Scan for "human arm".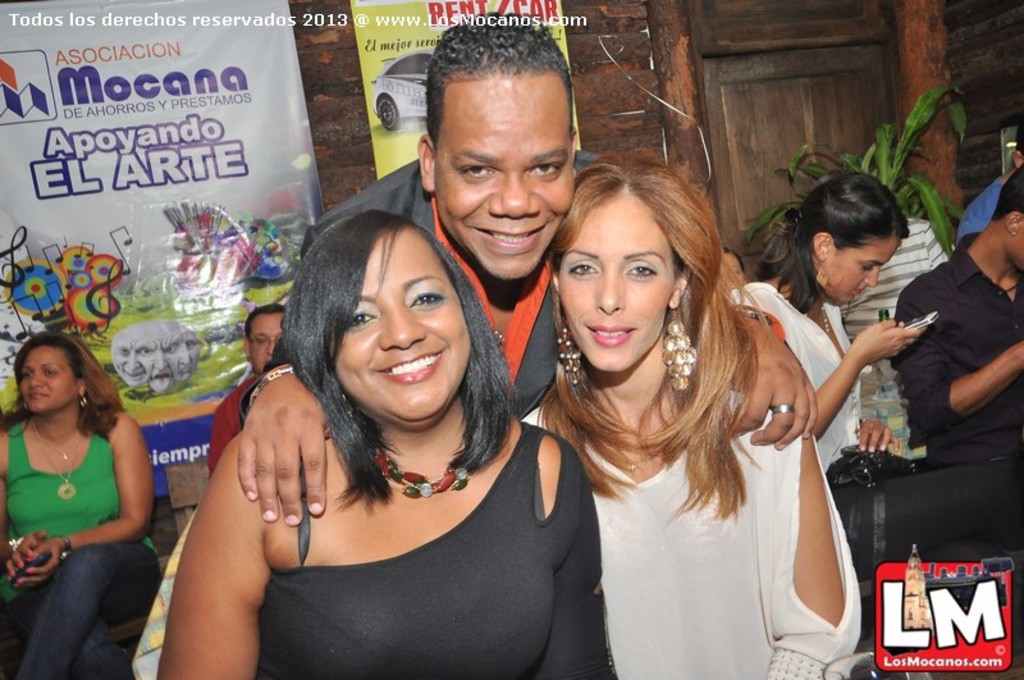
Scan result: [716,301,860,439].
